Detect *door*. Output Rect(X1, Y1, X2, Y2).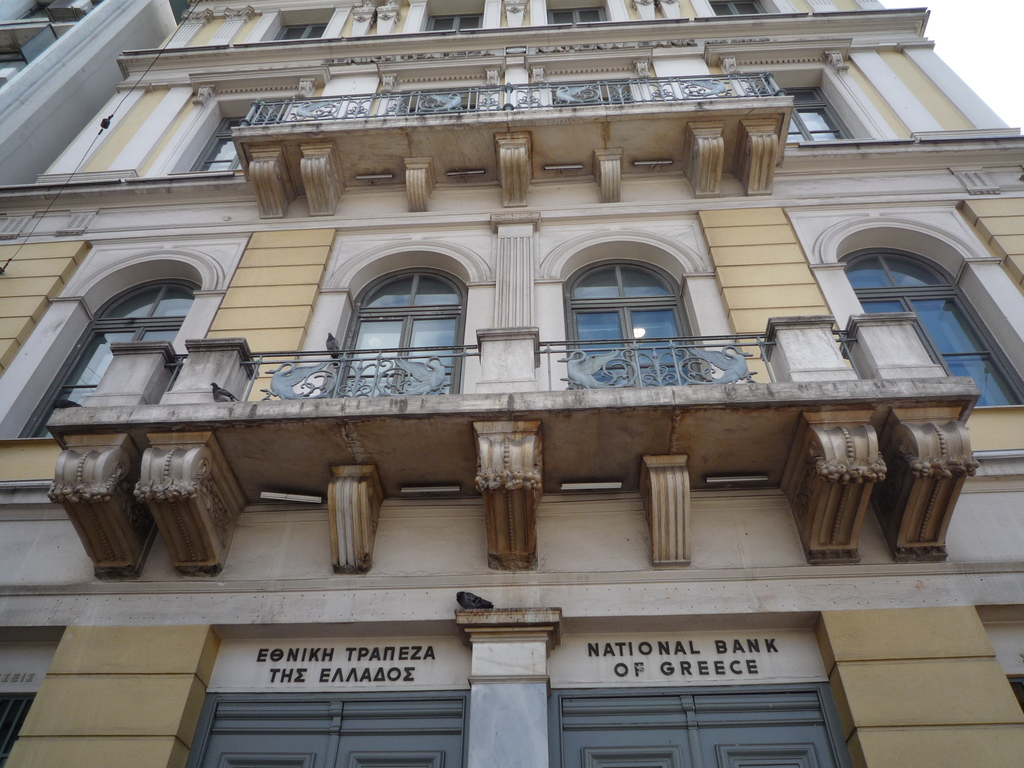
Rect(552, 261, 705, 399).
